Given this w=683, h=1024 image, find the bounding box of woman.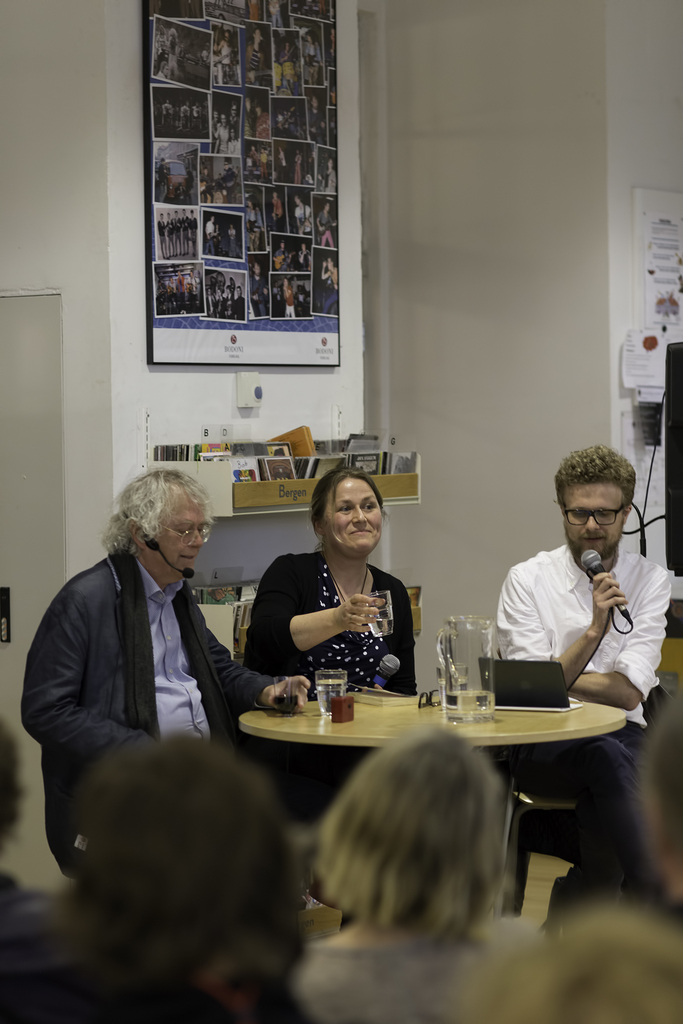
<box>262,467,425,701</box>.
